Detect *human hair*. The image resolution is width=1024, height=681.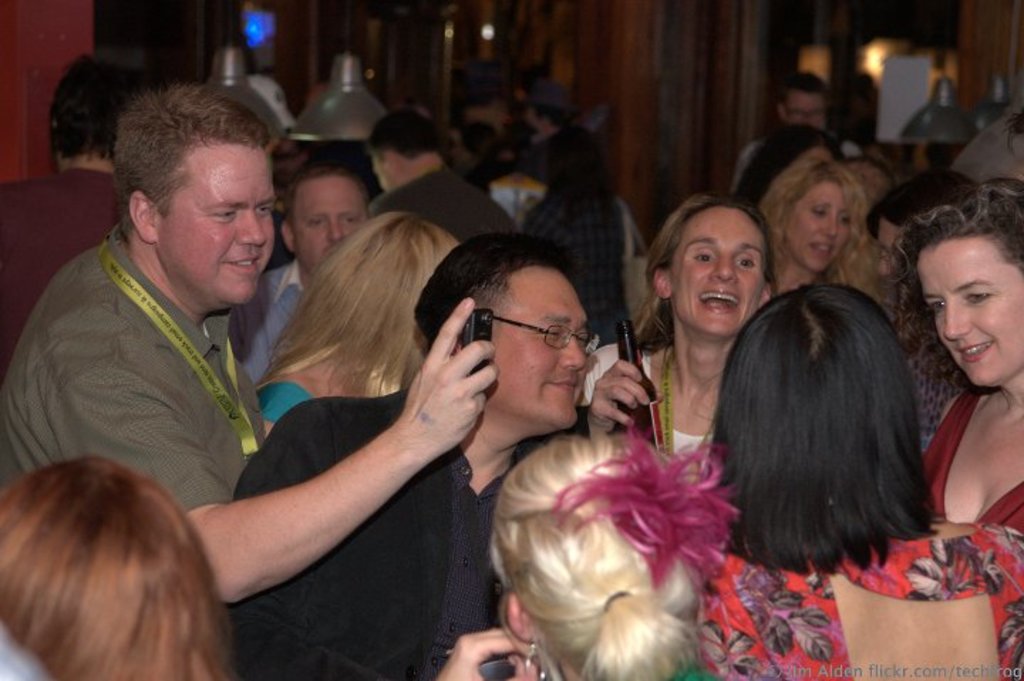
bbox(0, 485, 213, 670).
